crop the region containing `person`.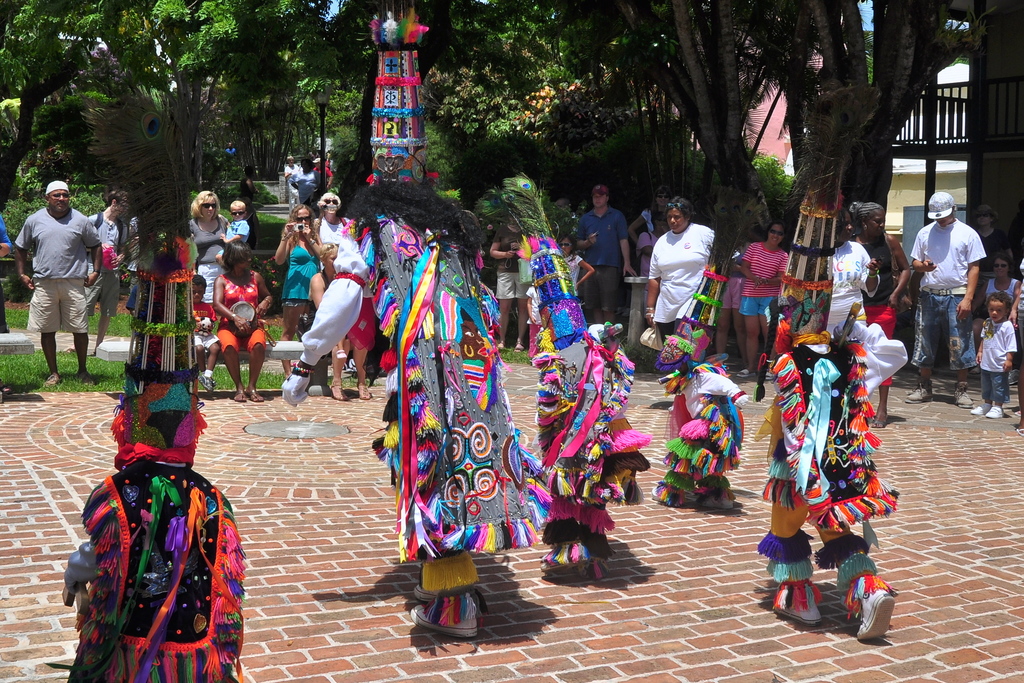
Crop region: <region>76, 184, 130, 368</region>.
